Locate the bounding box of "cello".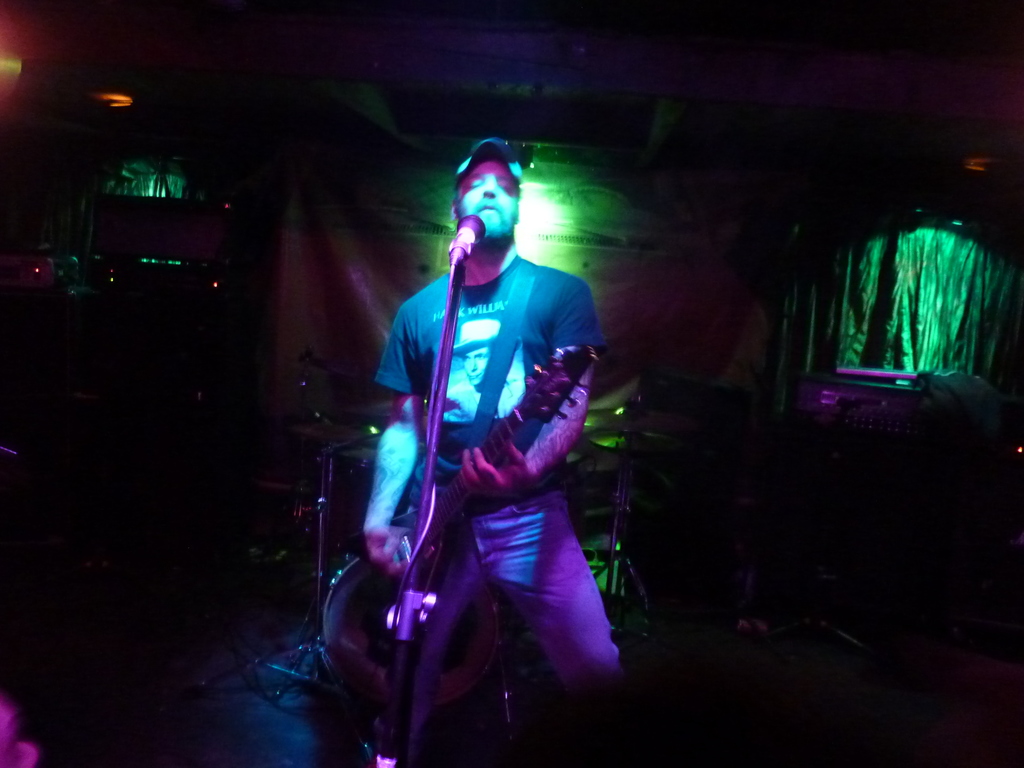
Bounding box: 317,333,608,739.
